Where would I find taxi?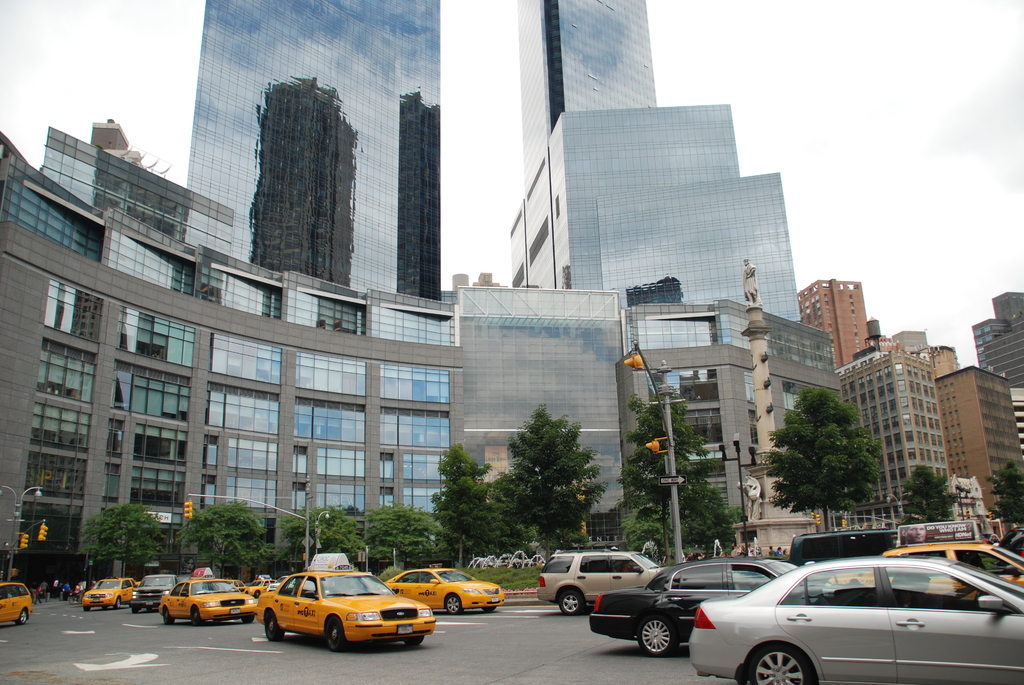
At bbox=[0, 579, 33, 626].
